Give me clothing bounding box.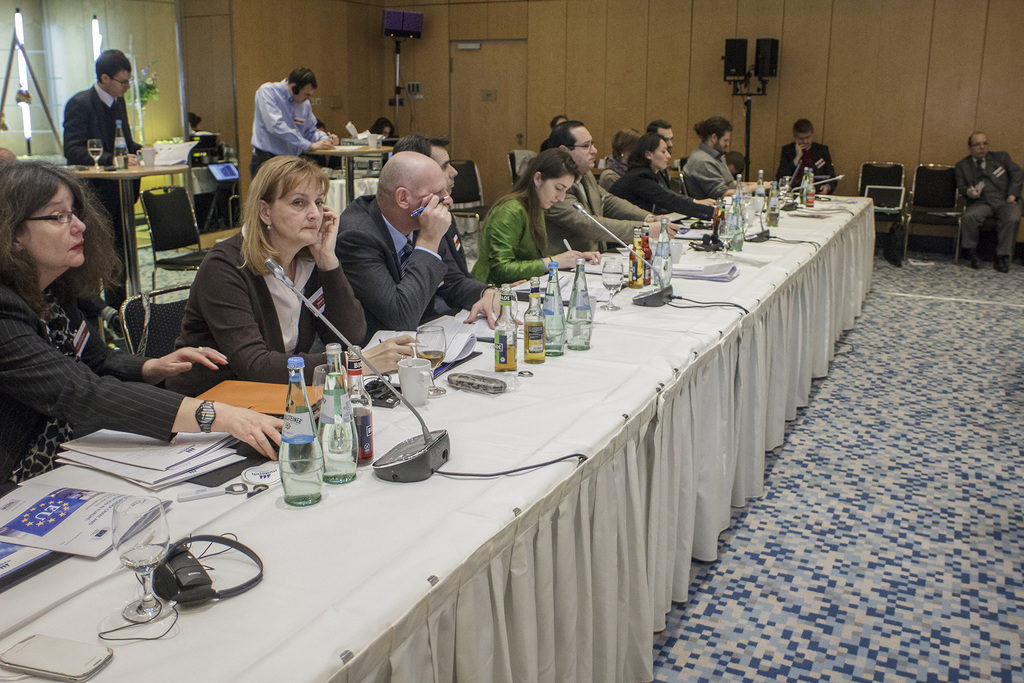
[776, 140, 836, 193].
